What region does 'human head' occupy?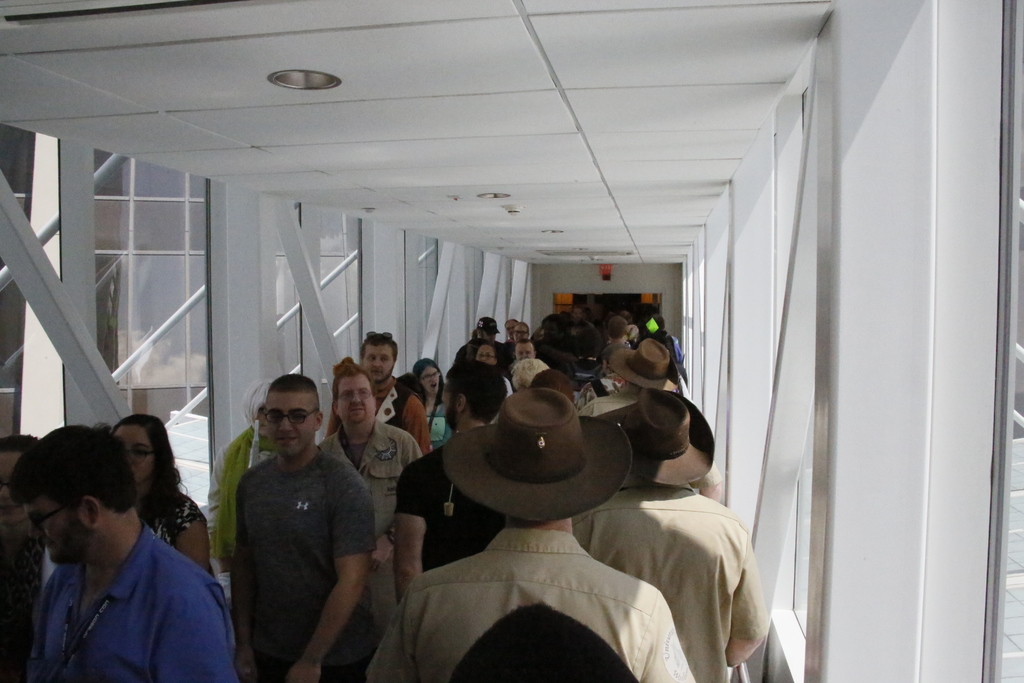
512:338:537:360.
